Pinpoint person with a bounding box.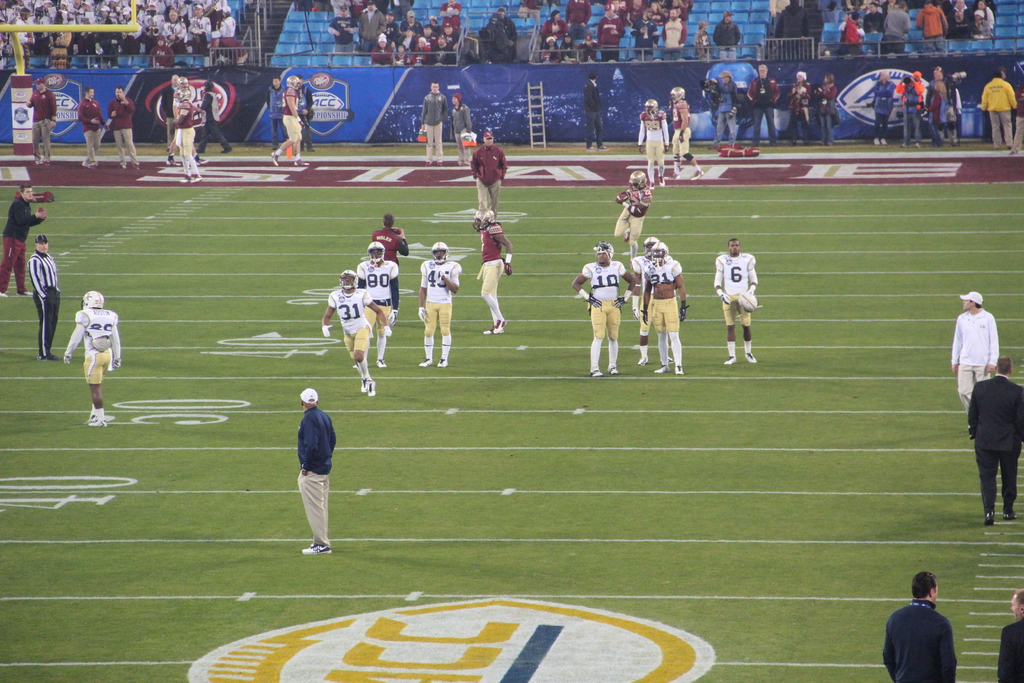
Rect(102, 86, 134, 168).
